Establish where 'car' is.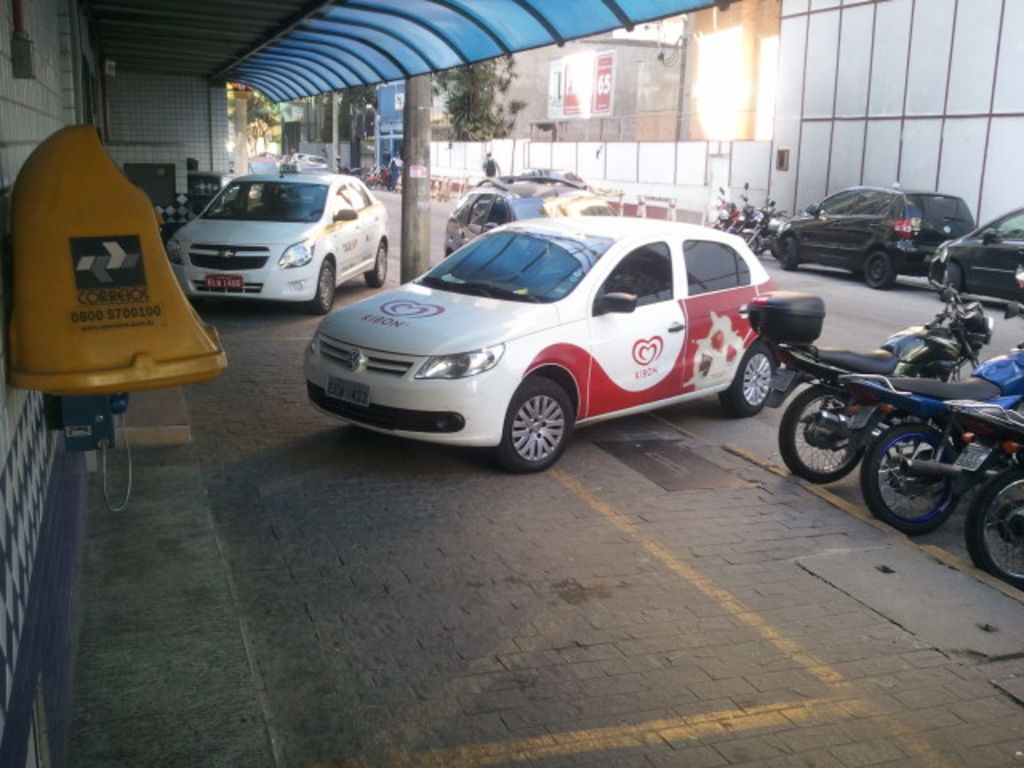
Established at <box>926,205,1022,306</box>.
